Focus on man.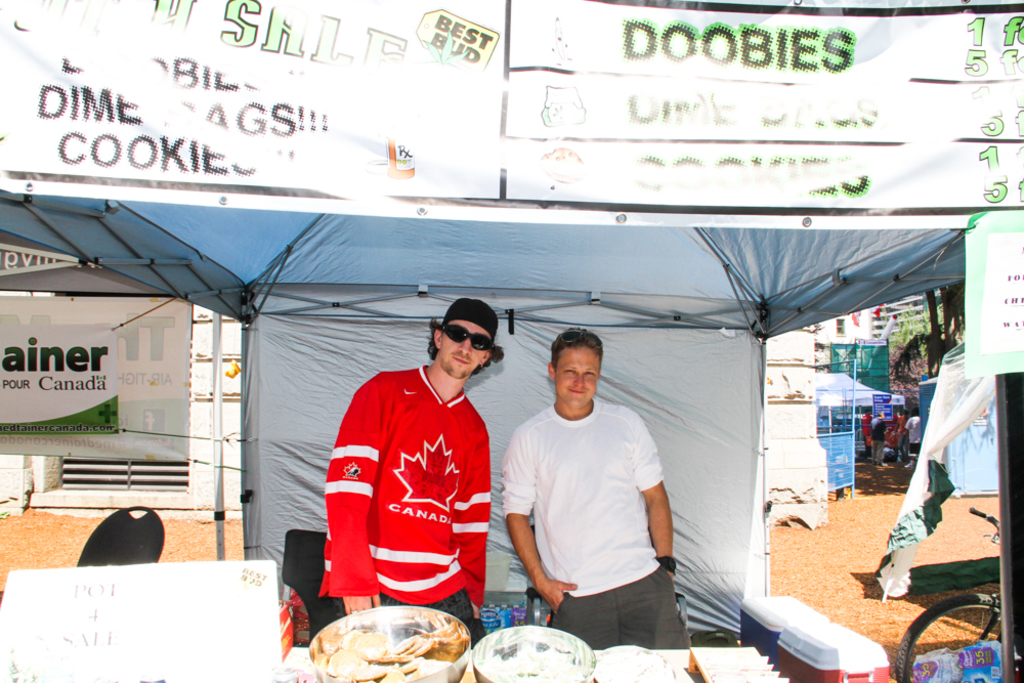
Focused at bbox=[316, 296, 505, 650].
